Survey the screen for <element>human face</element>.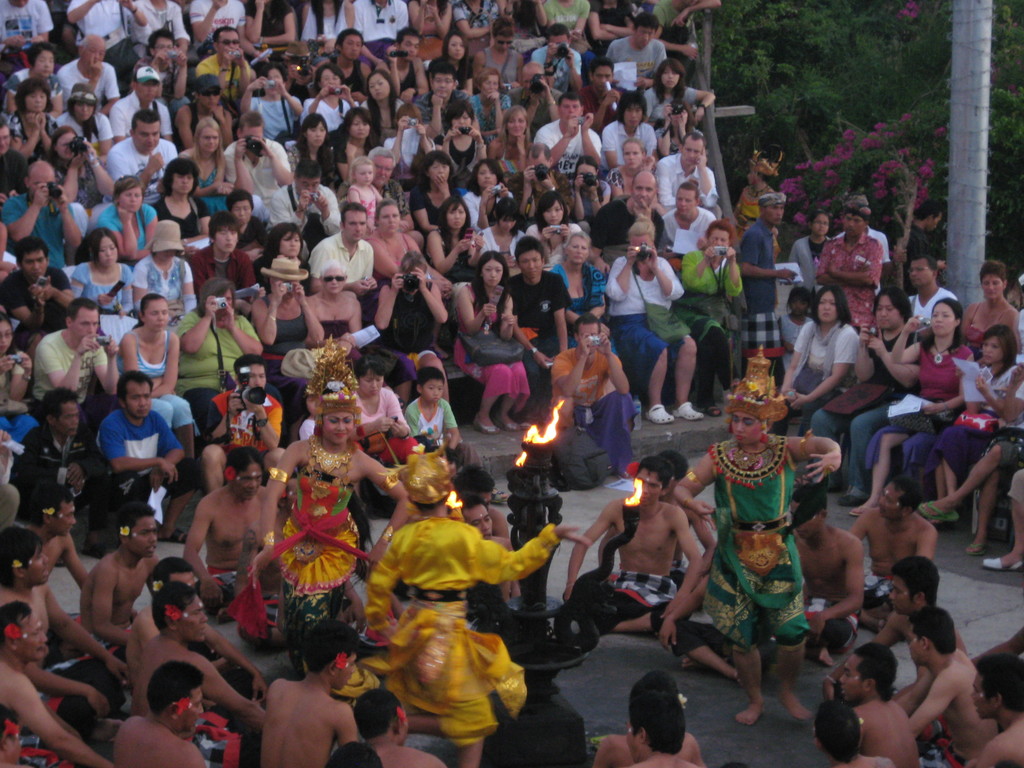
Survey found: [x1=300, y1=175, x2=322, y2=192].
